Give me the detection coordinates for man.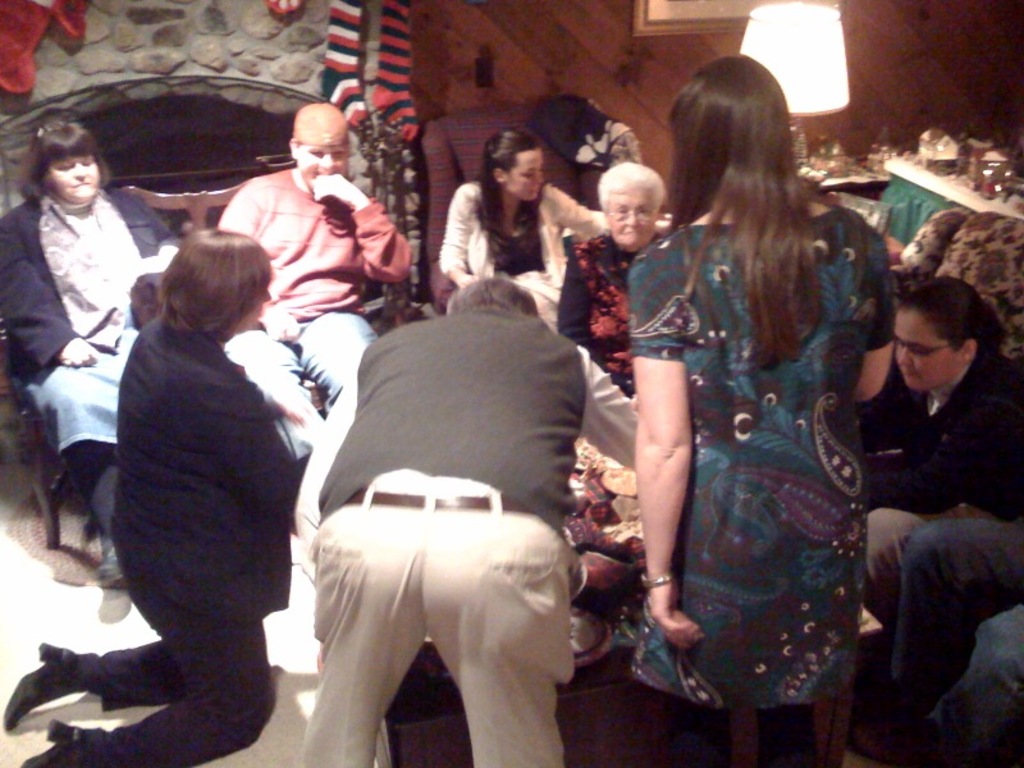
{"x1": 279, "y1": 233, "x2": 609, "y2": 762}.
